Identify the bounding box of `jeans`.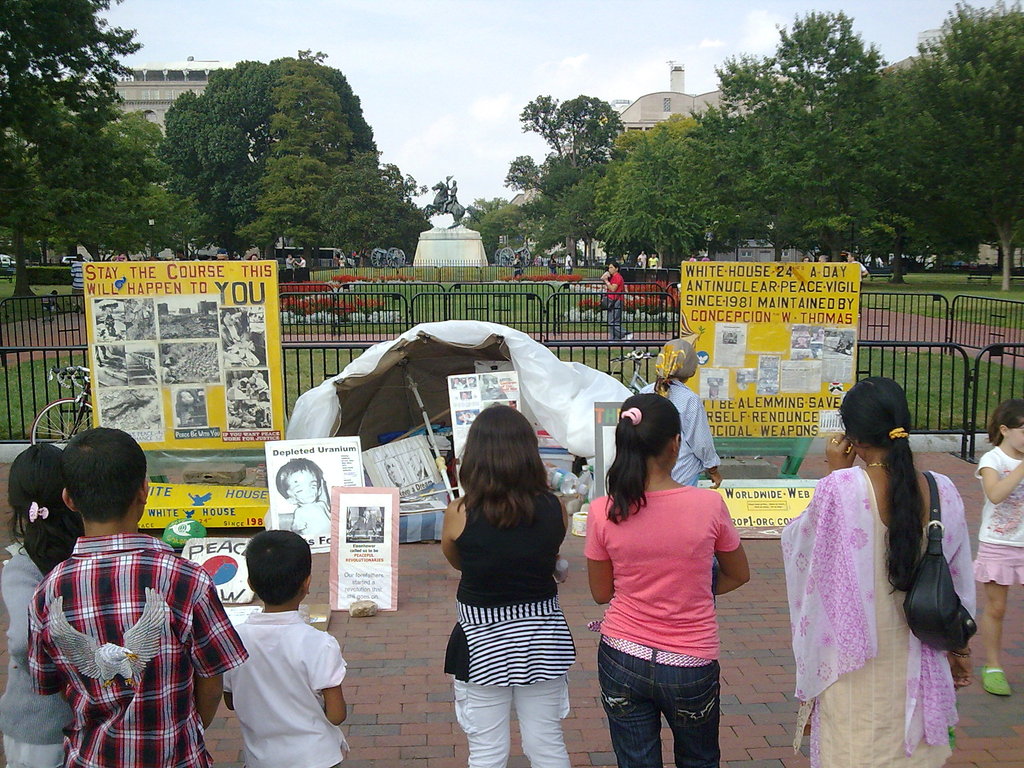
600 664 732 750.
